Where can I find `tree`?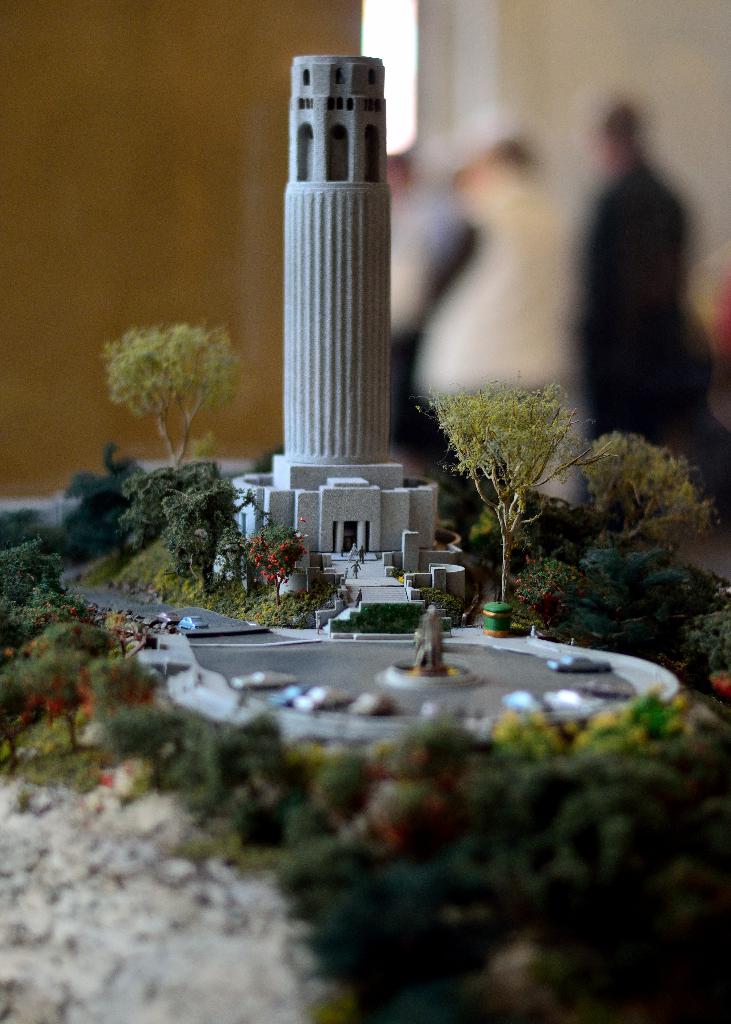
You can find it at (239,515,302,614).
